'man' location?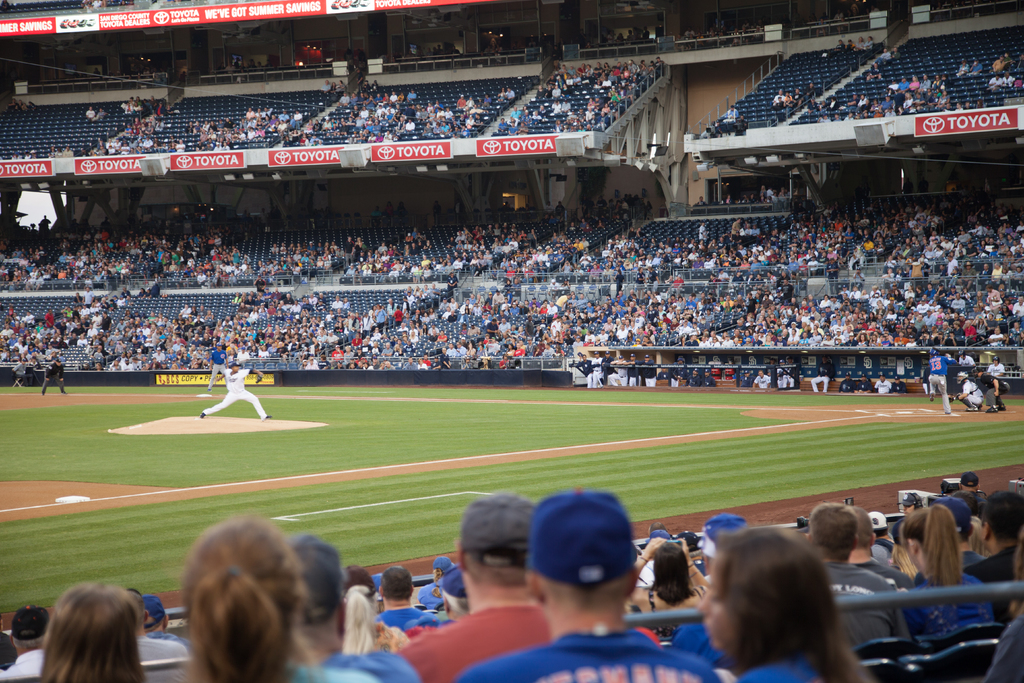
BBox(966, 488, 1023, 622)
